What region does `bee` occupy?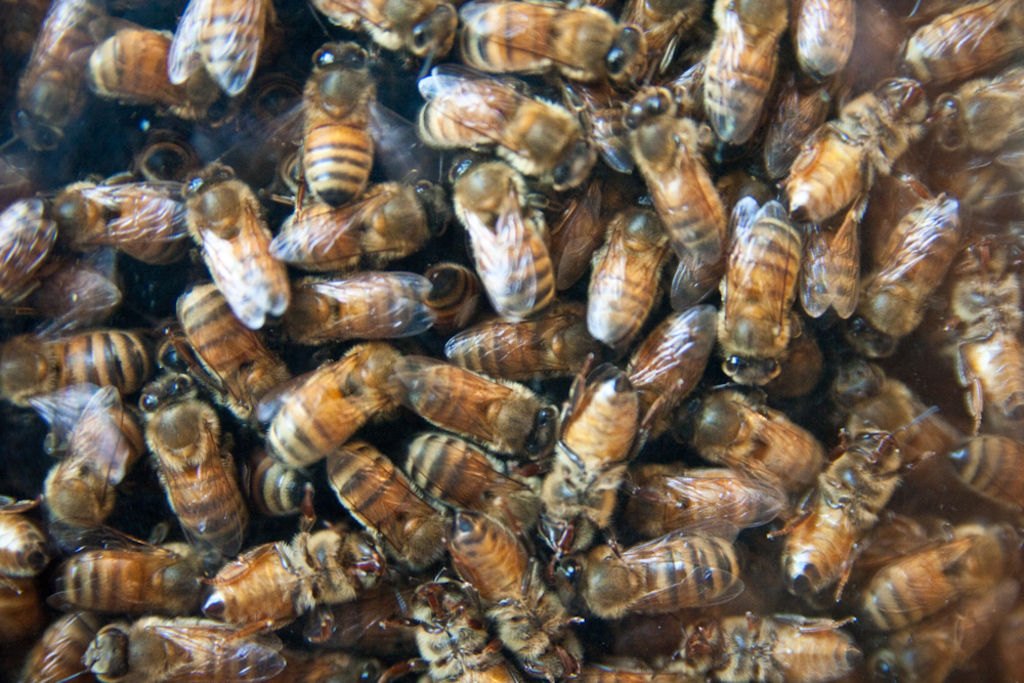
Rect(120, 122, 209, 189).
